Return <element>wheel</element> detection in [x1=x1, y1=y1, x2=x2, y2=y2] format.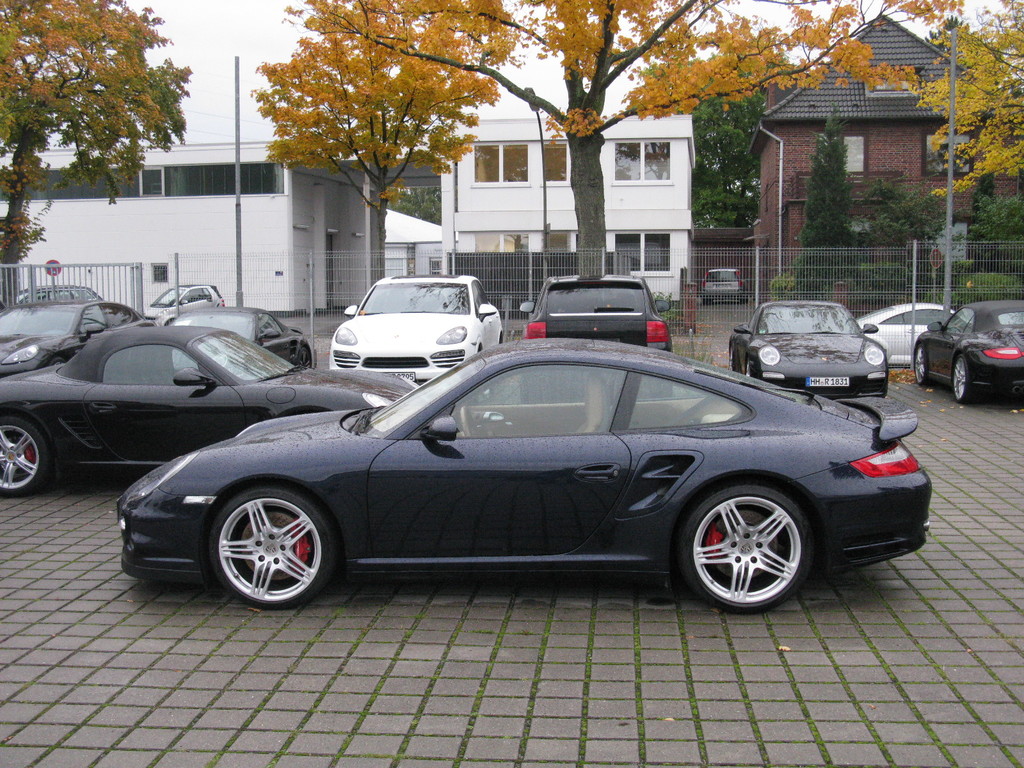
[x1=0, y1=415, x2=47, y2=497].
